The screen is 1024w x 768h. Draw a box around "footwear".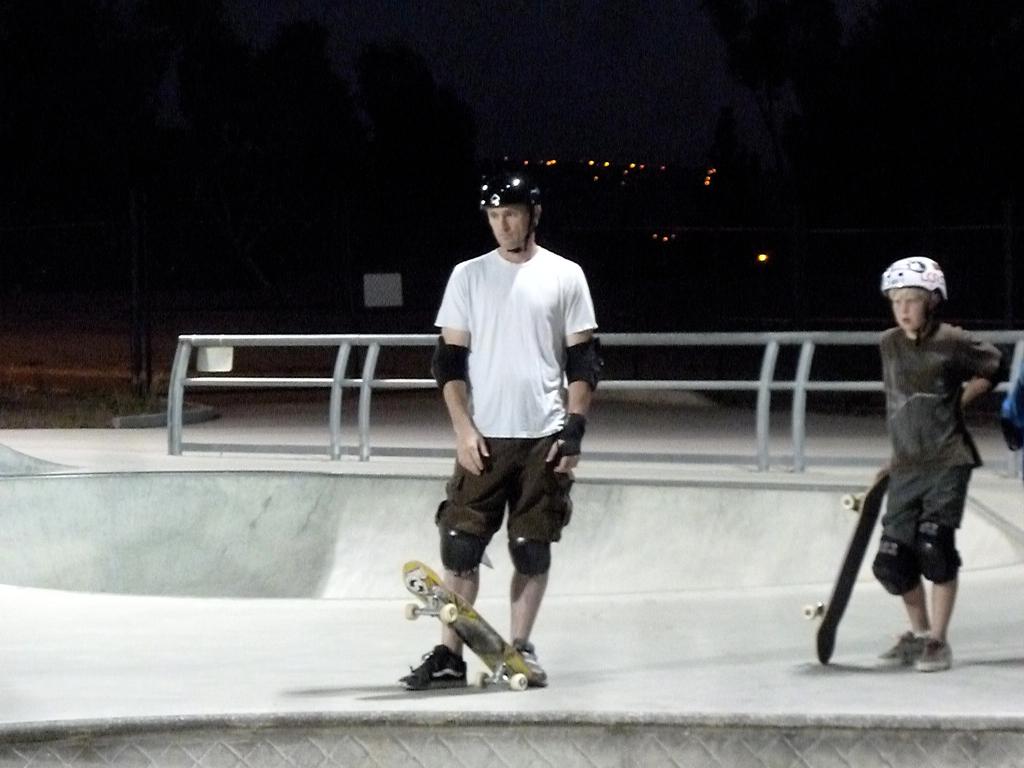
l=878, t=623, r=925, b=659.
